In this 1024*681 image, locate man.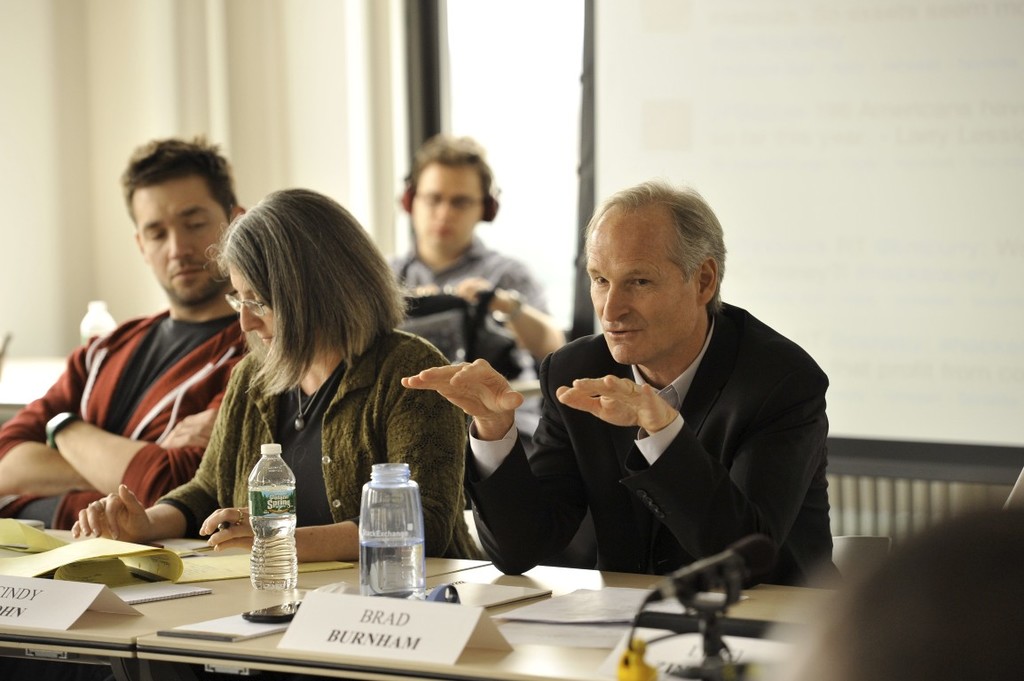
Bounding box: (left=382, top=129, right=567, bottom=385).
